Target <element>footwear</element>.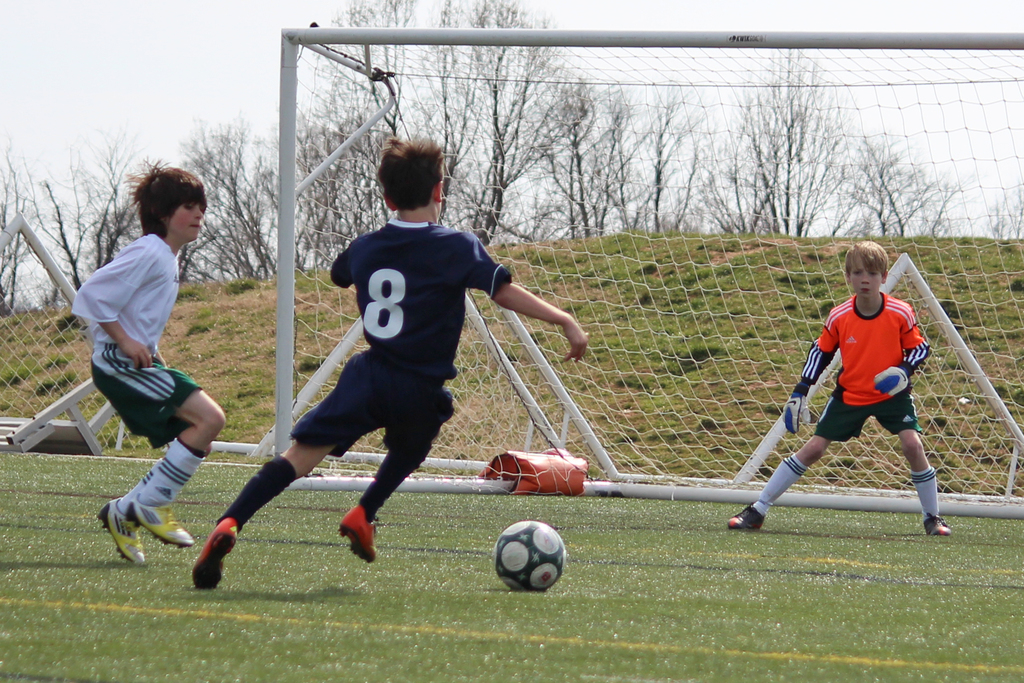
Target region: 924:513:954:536.
